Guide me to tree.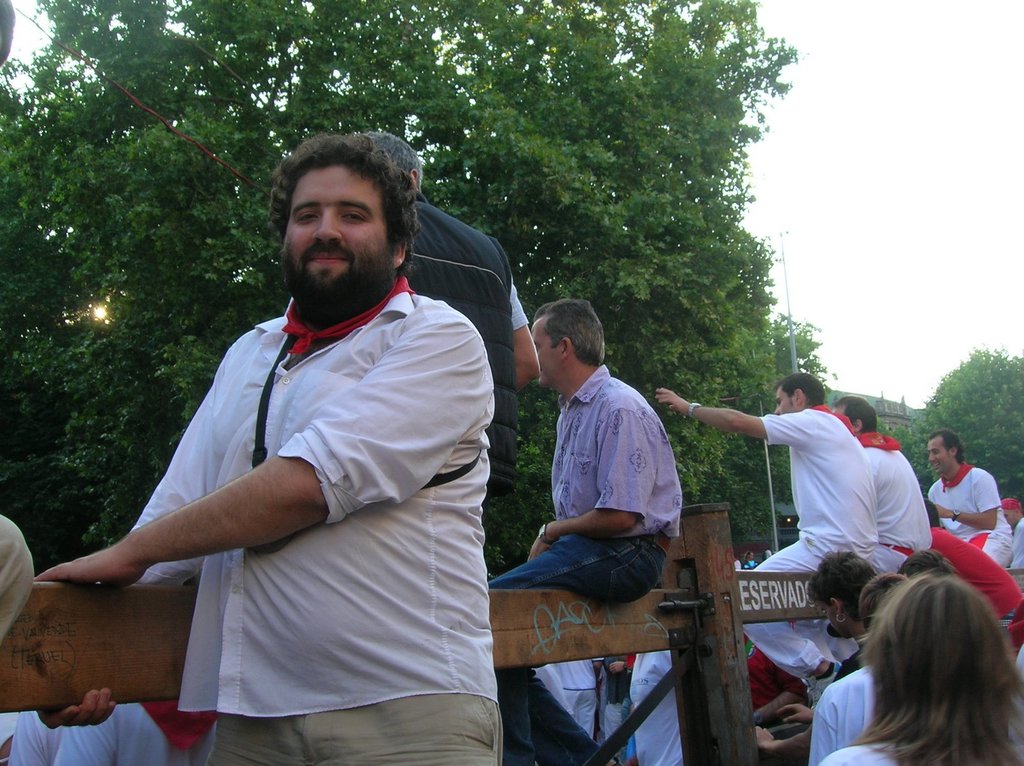
Guidance: (x1=881, y1=347, x2=1023, y2=509).
